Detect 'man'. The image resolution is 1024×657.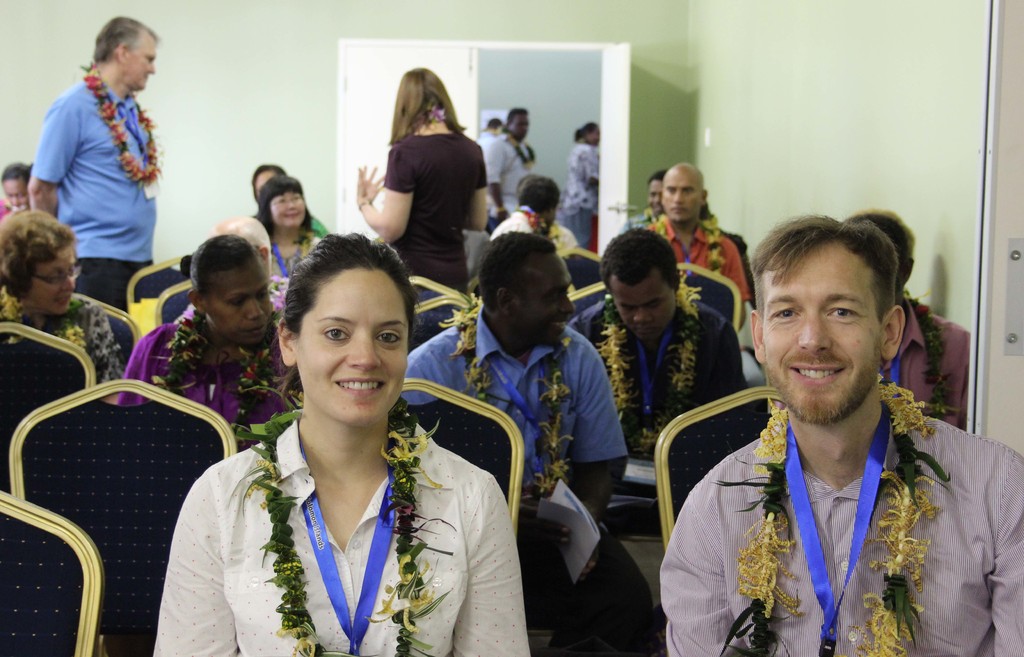
left=634, top=164, right=671, bottom=223.
